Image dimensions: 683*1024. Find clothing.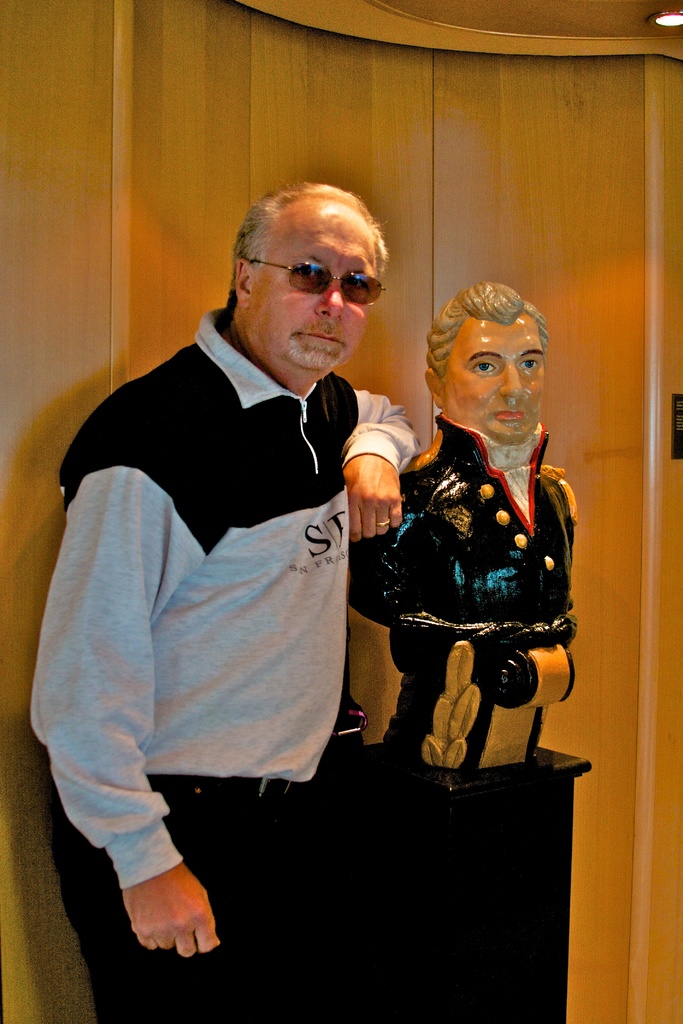
{"left": 352, "top": 410, "right": 578, "bottom": 767}.
